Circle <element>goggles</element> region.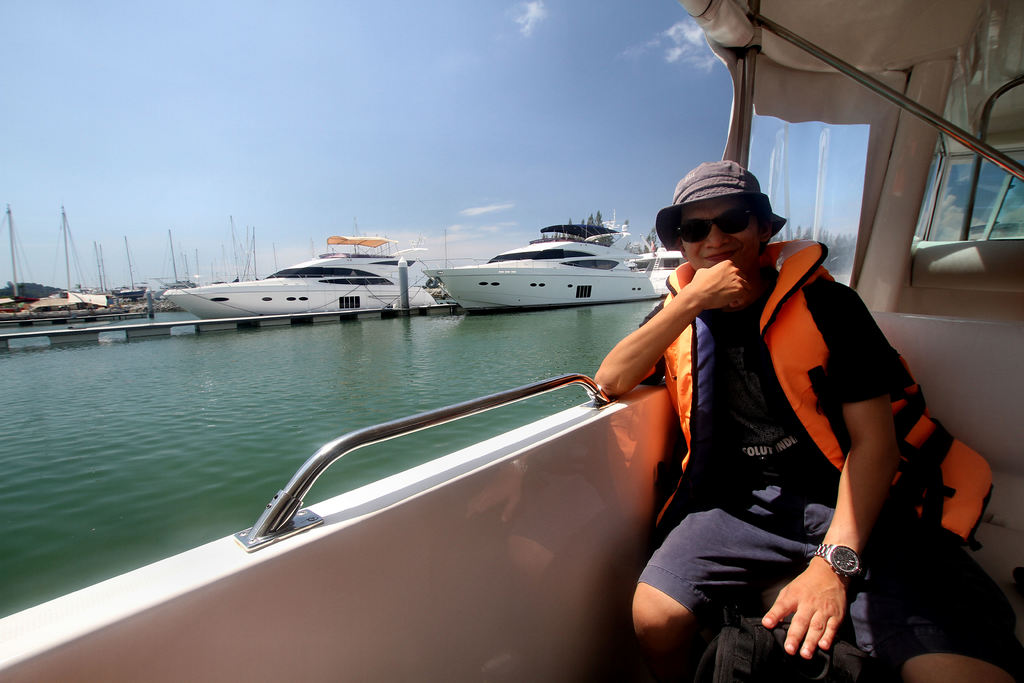
Region: box(672, 195, 775, 245).
